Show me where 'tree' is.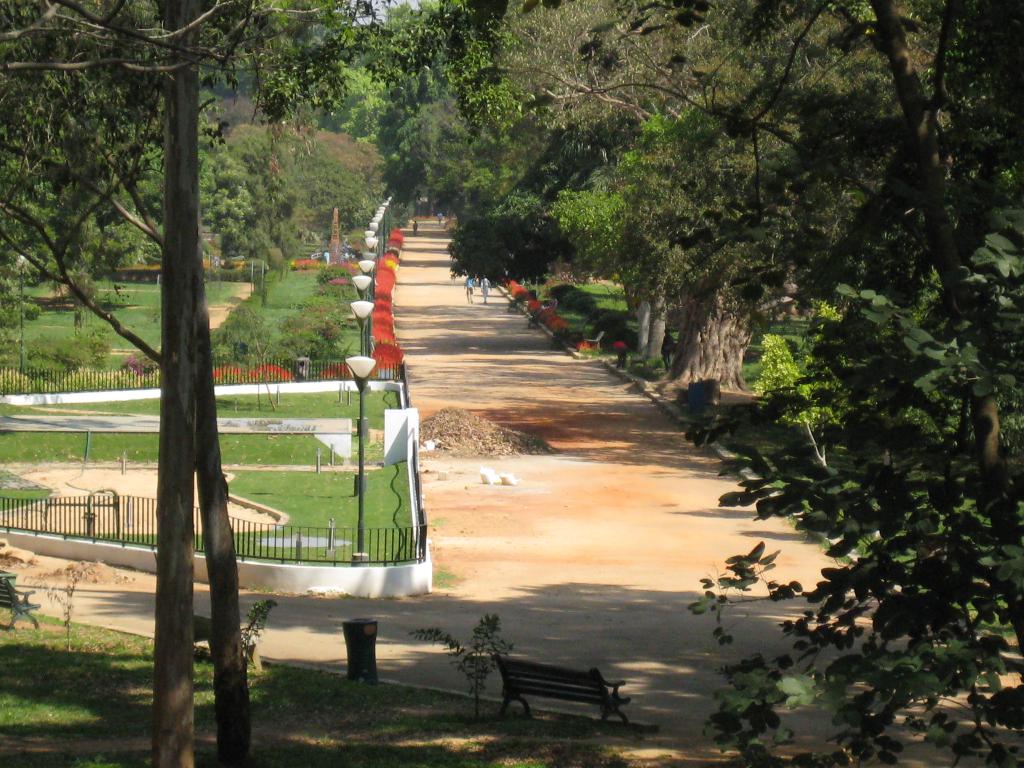
'tree' is at BBox(0, 0, 178, 300).
